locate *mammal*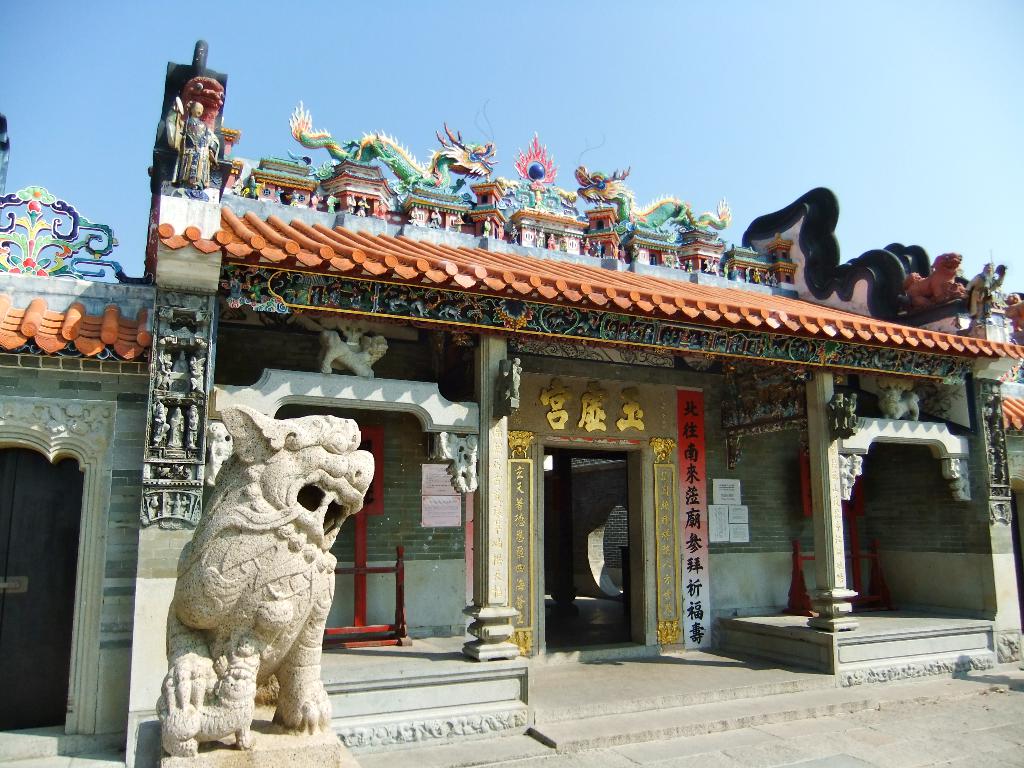
pyautogui.locateOnScreen(499, 221, 505, 237)
